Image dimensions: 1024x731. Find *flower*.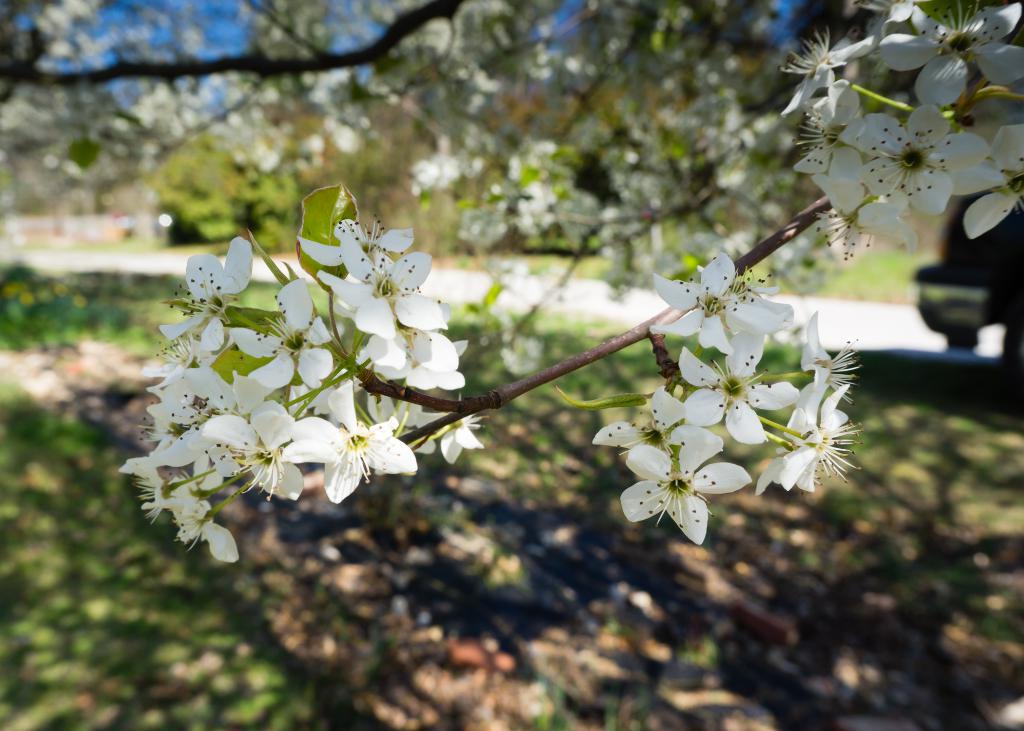
(left=648, top=253, right=791, bottom=365).
